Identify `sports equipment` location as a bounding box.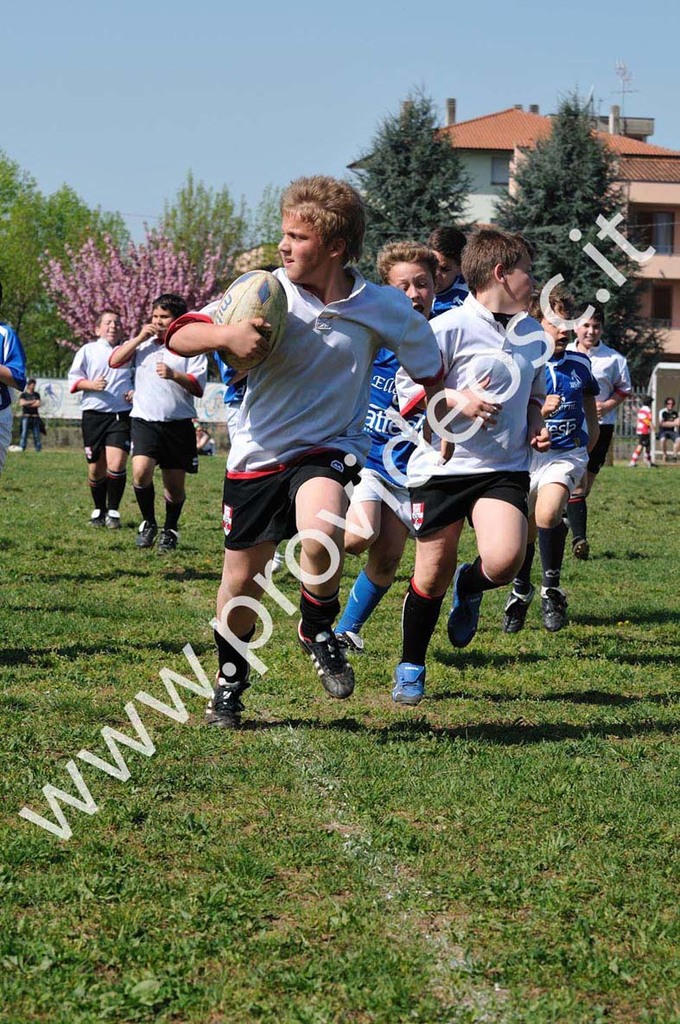
[x1=159, y1=526, x2=181, y2=547].
